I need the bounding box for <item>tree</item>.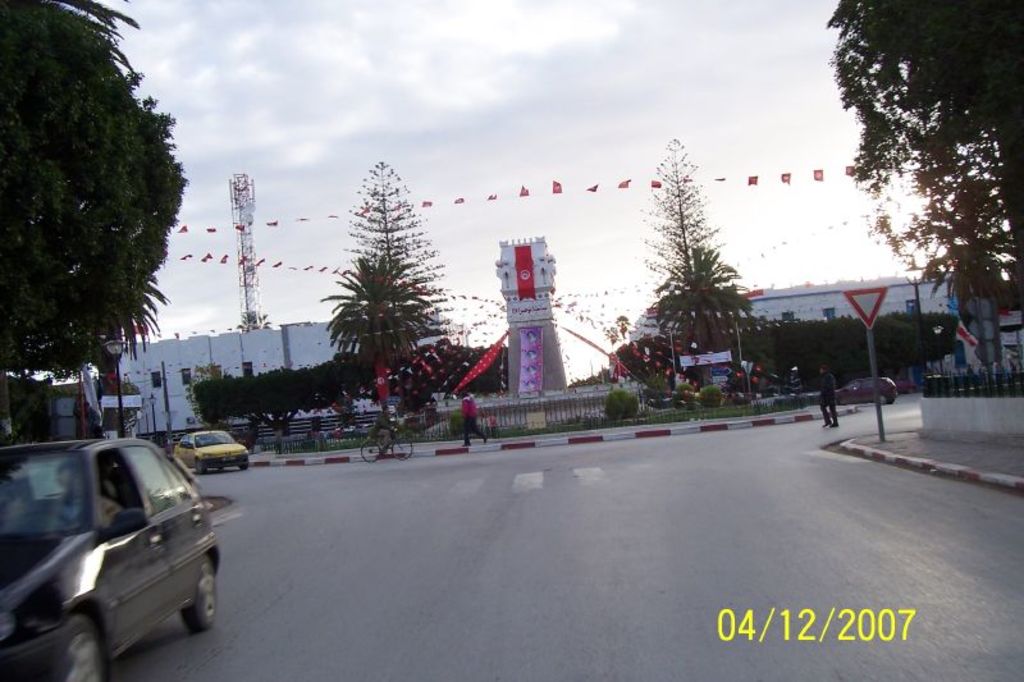
Here it is: x1=197, y1=354, x2=298, y2=435.
